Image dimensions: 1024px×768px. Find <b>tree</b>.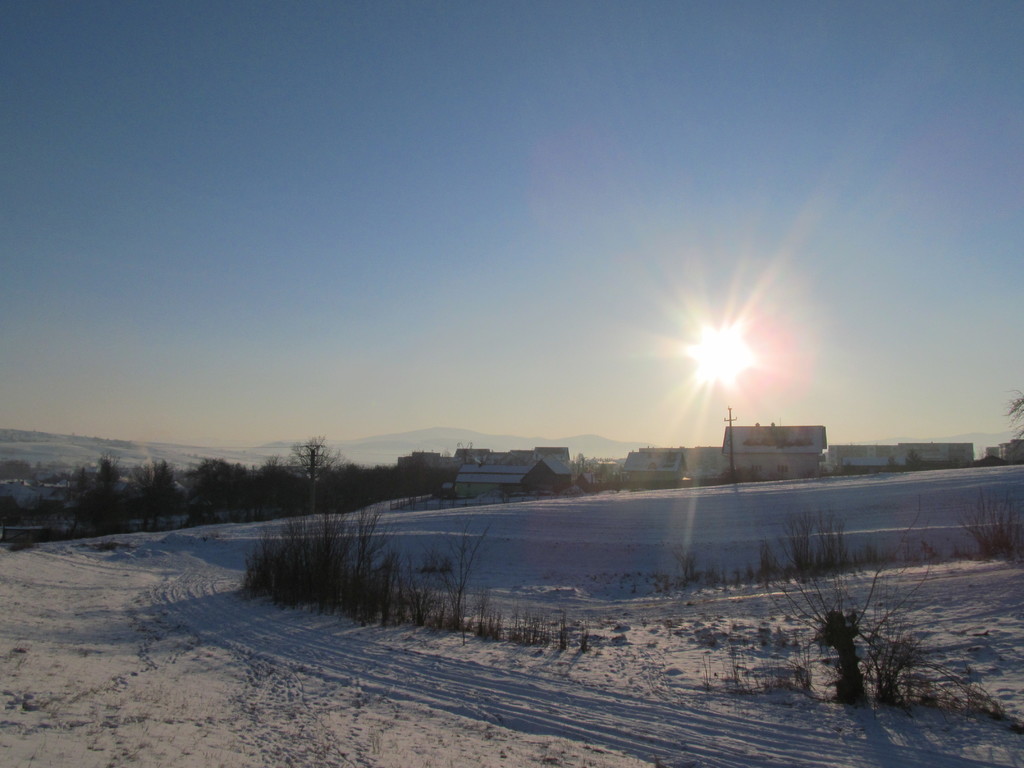
region(66, 467, 88, 541).
